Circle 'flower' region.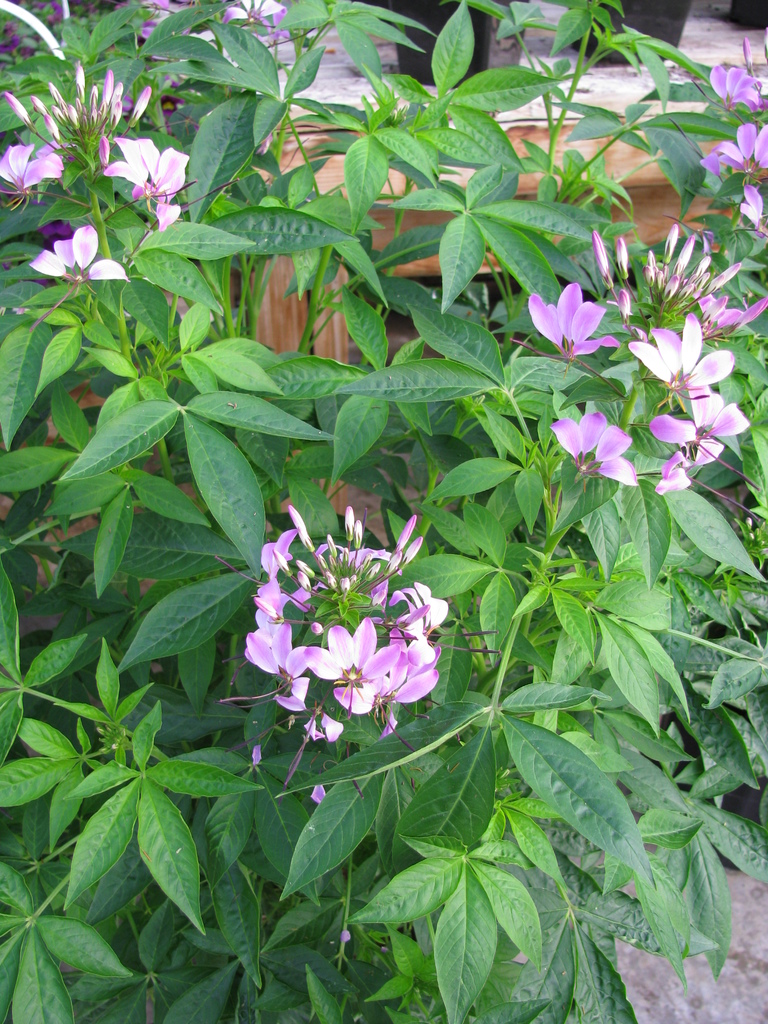
Region: [left=2, top=142, right=68, bottom=200].
